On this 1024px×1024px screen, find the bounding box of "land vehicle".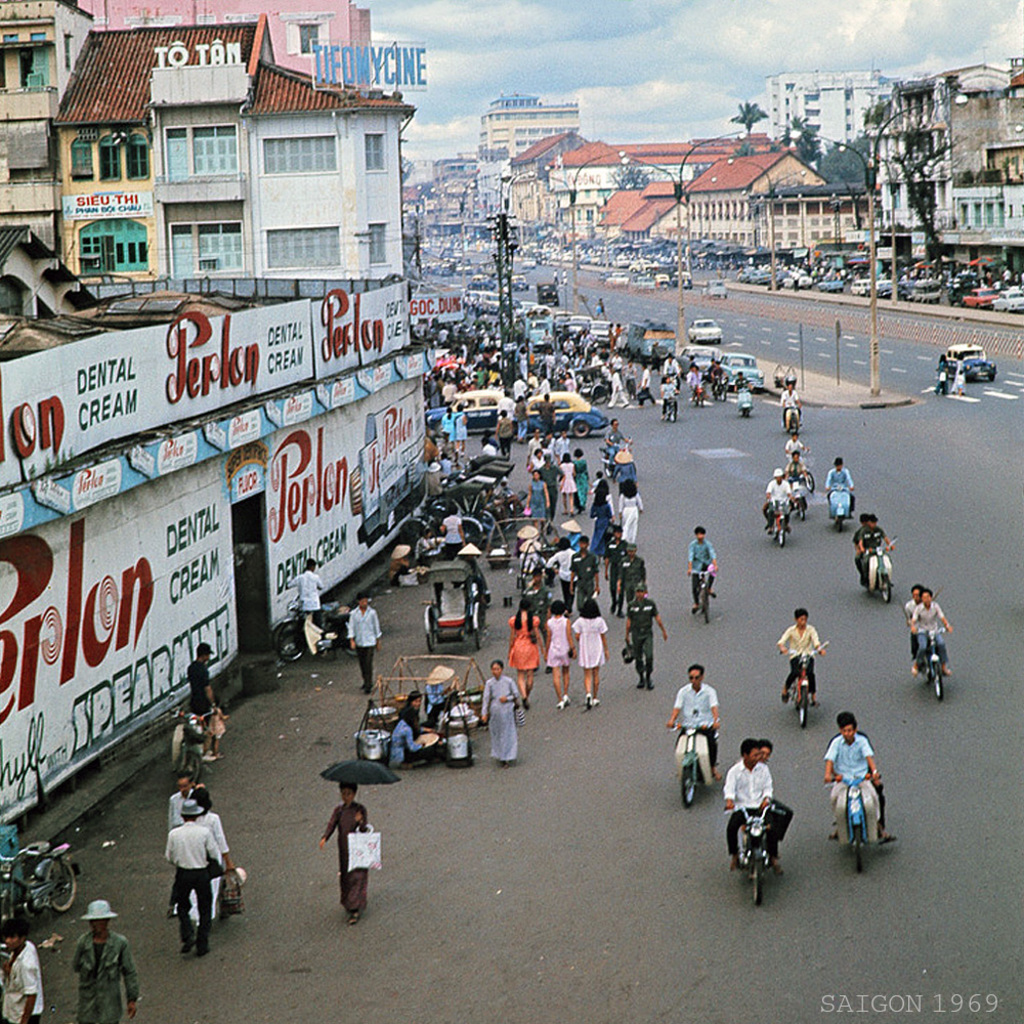
Bounding box: 701/572/715/616.
